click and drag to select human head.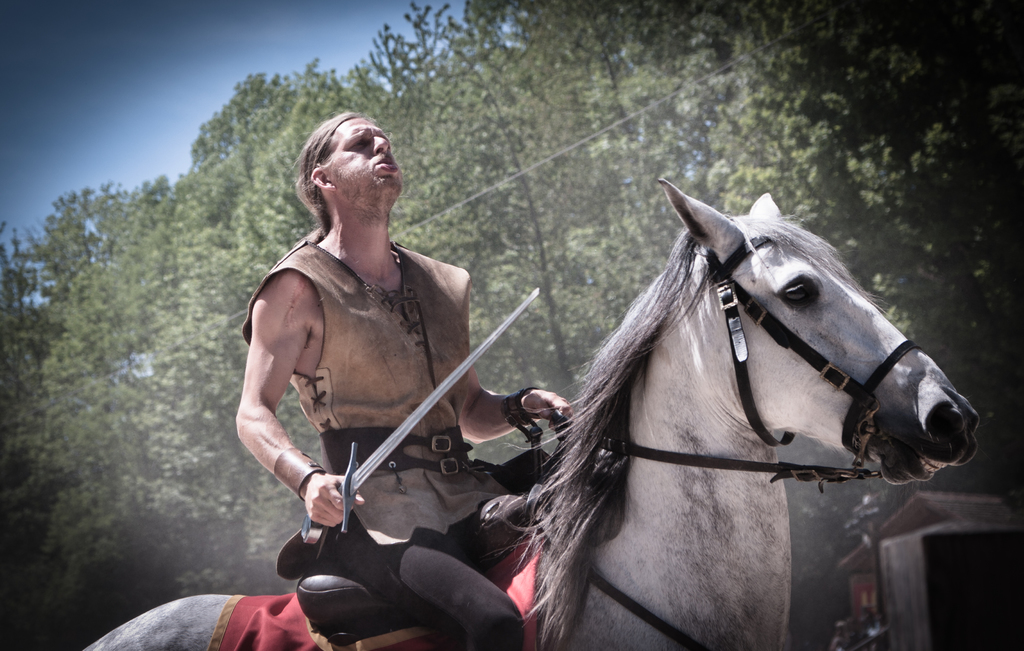
Selection: x1=291, y1=108, x2=401, y2=236.
